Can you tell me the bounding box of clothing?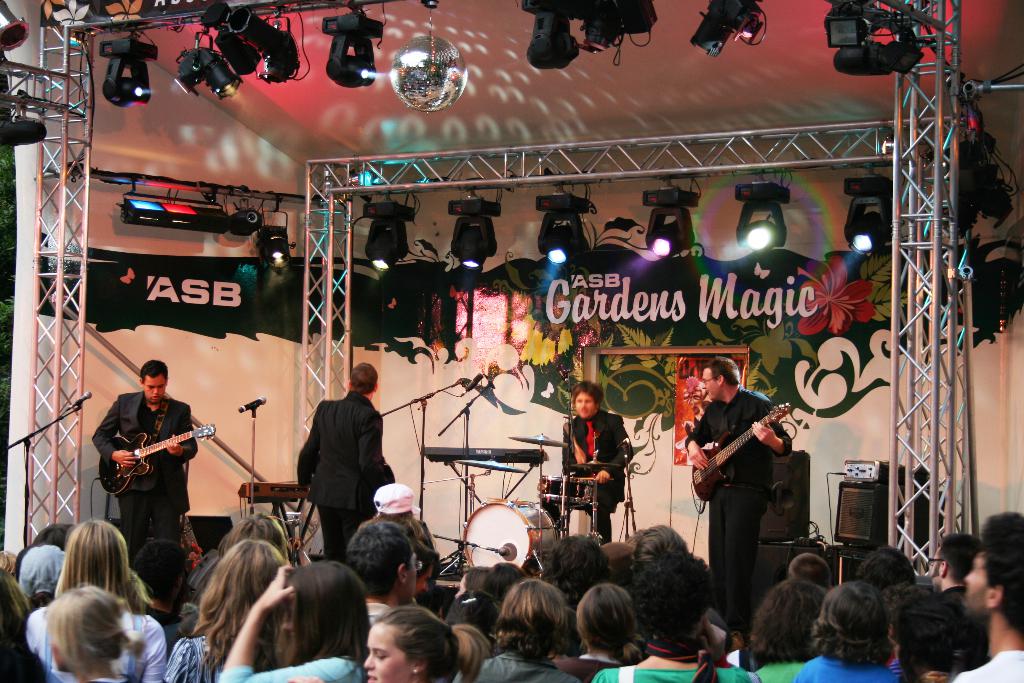
(215,653,362,682).
